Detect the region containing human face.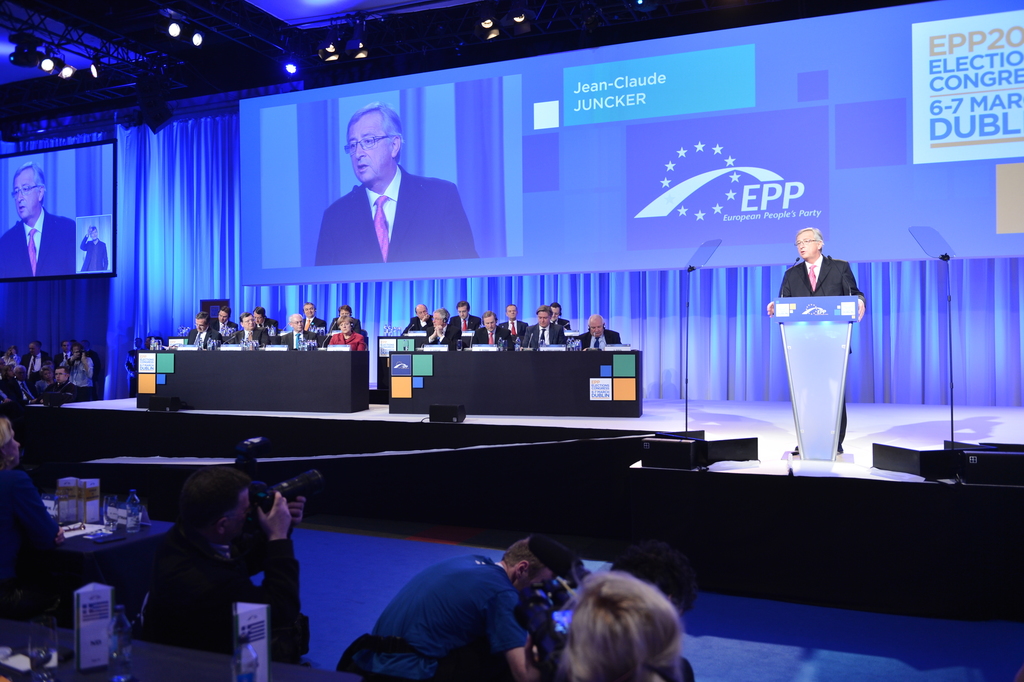
detection(483, 316, 497, 332).
